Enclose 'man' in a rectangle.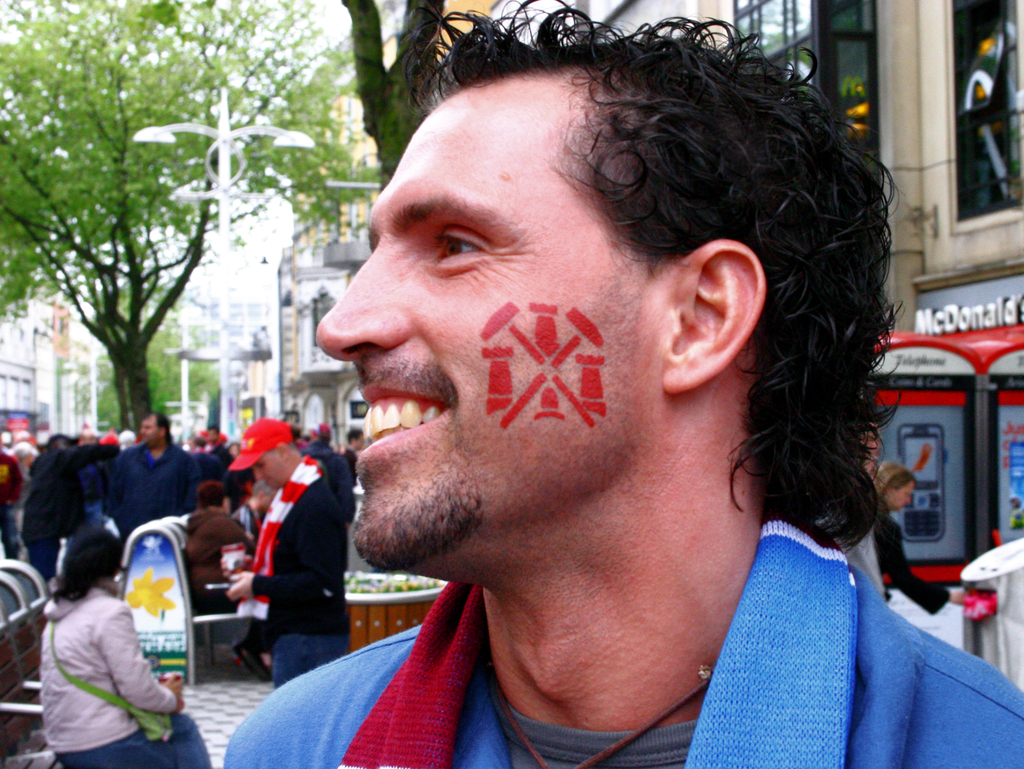
(x1=232, y1=420, x2=353, y2=688).
